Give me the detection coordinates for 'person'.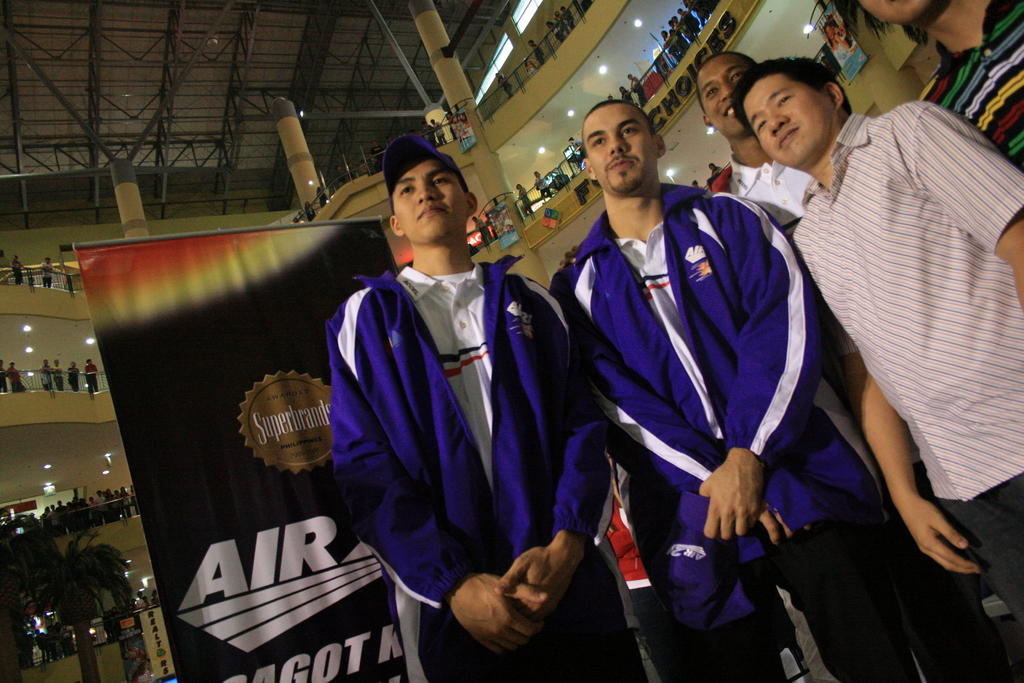
<box>473,208,491,248</box>.
